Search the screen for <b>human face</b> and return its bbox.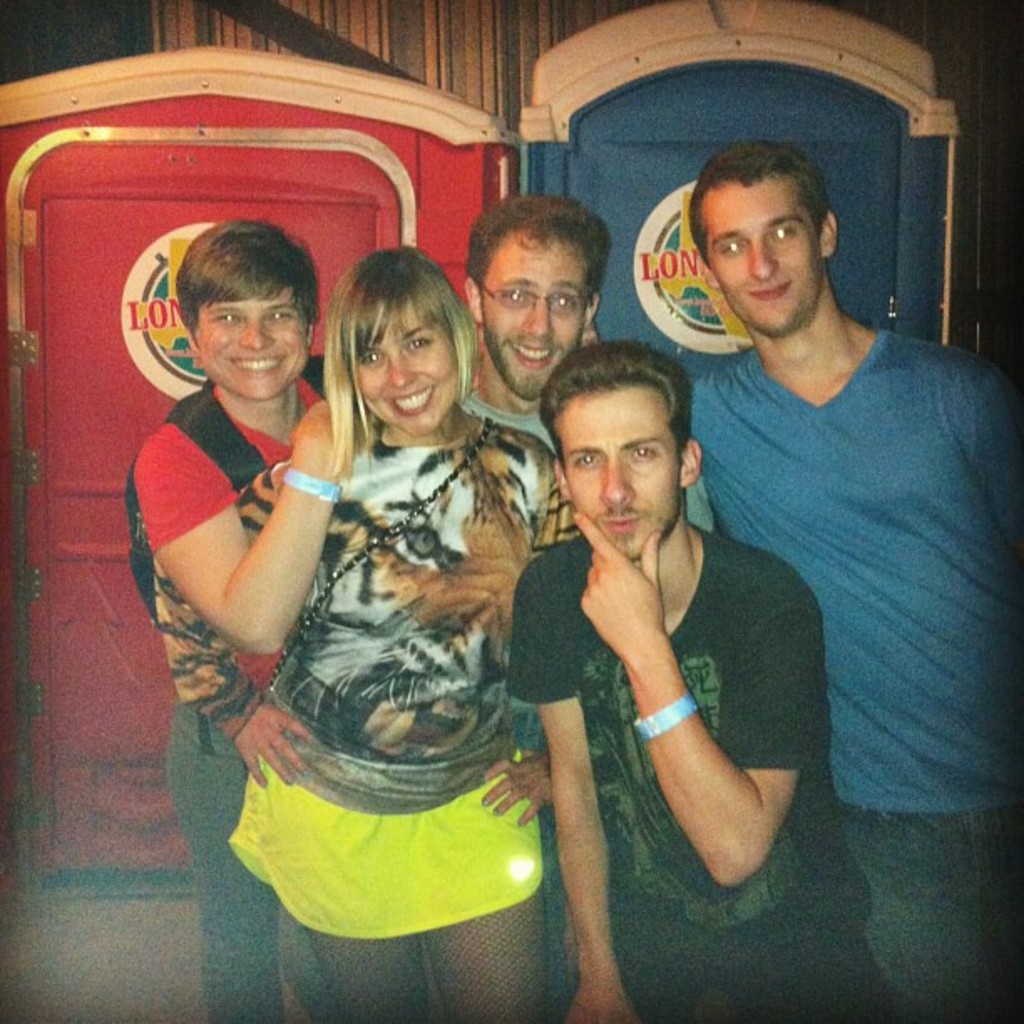
Found: l=482, t=228, r=596, b=400.
